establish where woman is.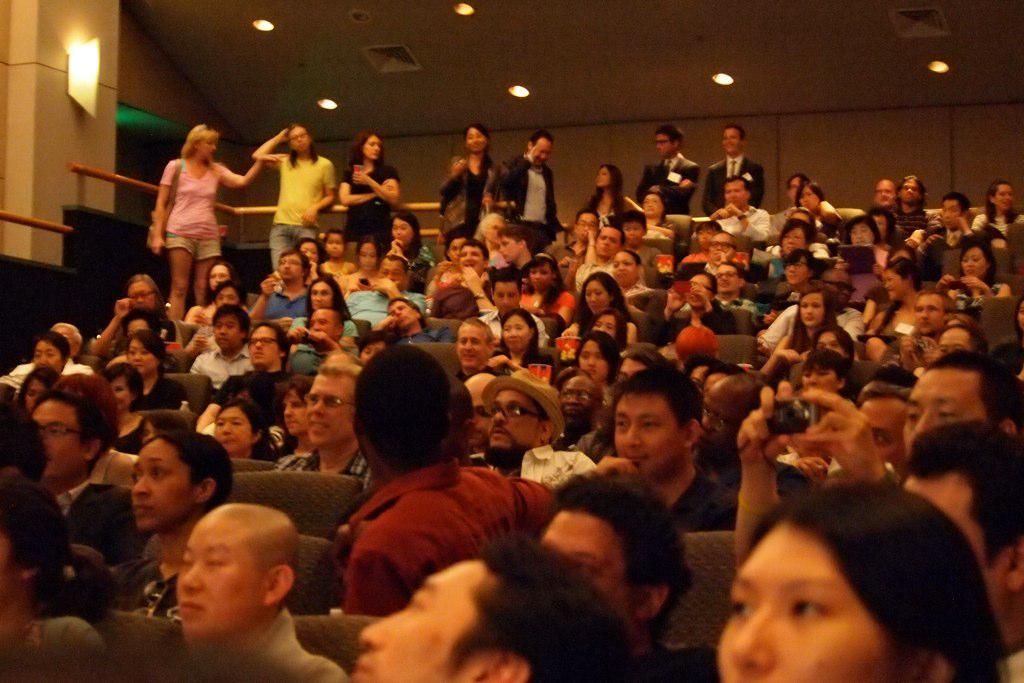
Established at (492, 312, 554, 370).
